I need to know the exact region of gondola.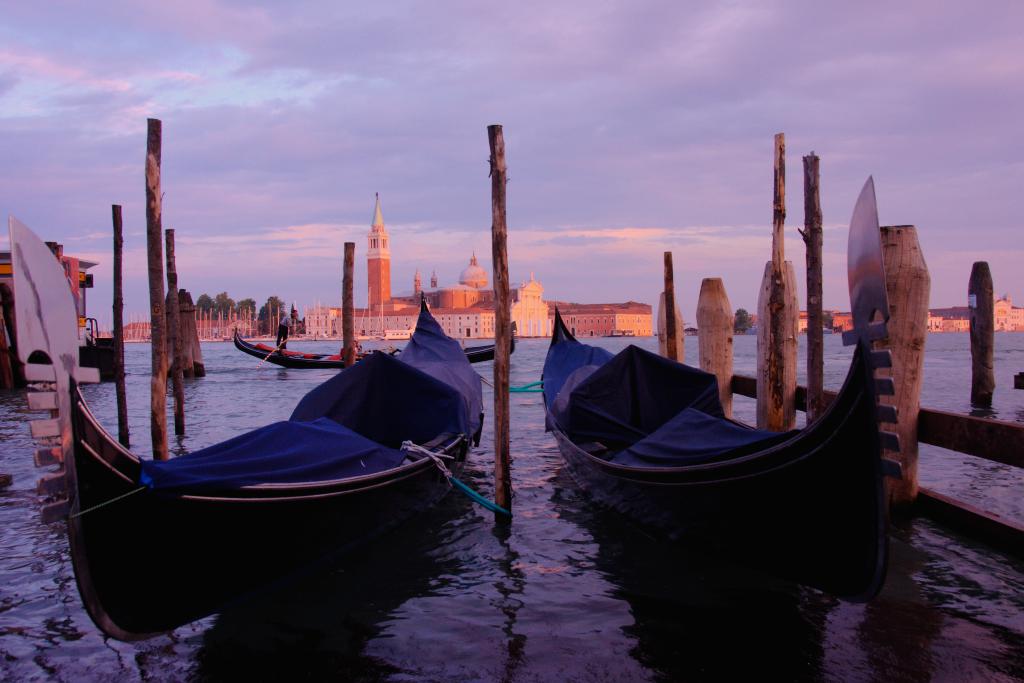
Region: {"x1": 525, "y1": 159, "x2": 909, "y2": 582}.
